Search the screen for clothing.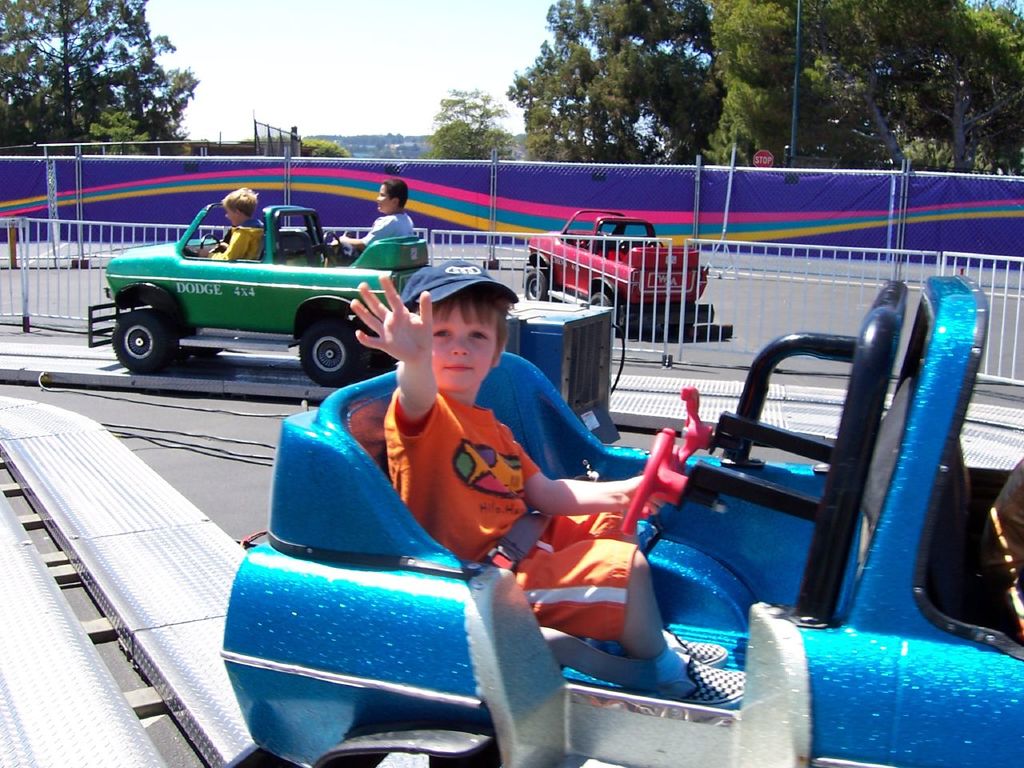
Found at 326, 202, 413, 267.
